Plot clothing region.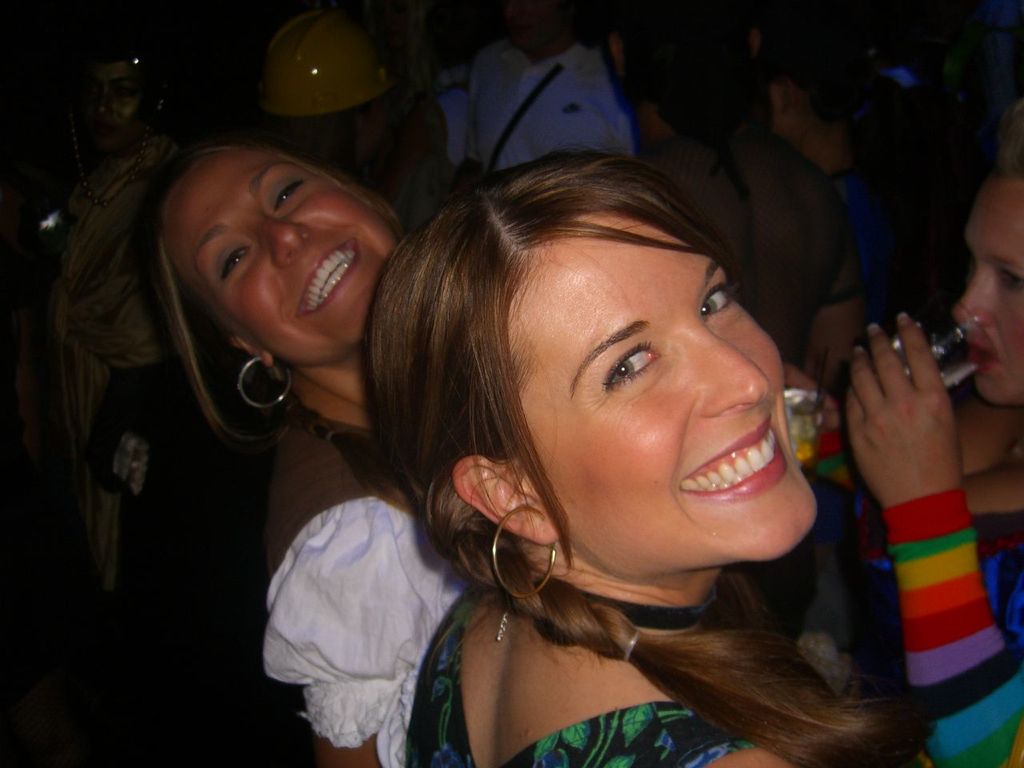
Plotted at x1=630, y1=107, x2=866, y2=373.
